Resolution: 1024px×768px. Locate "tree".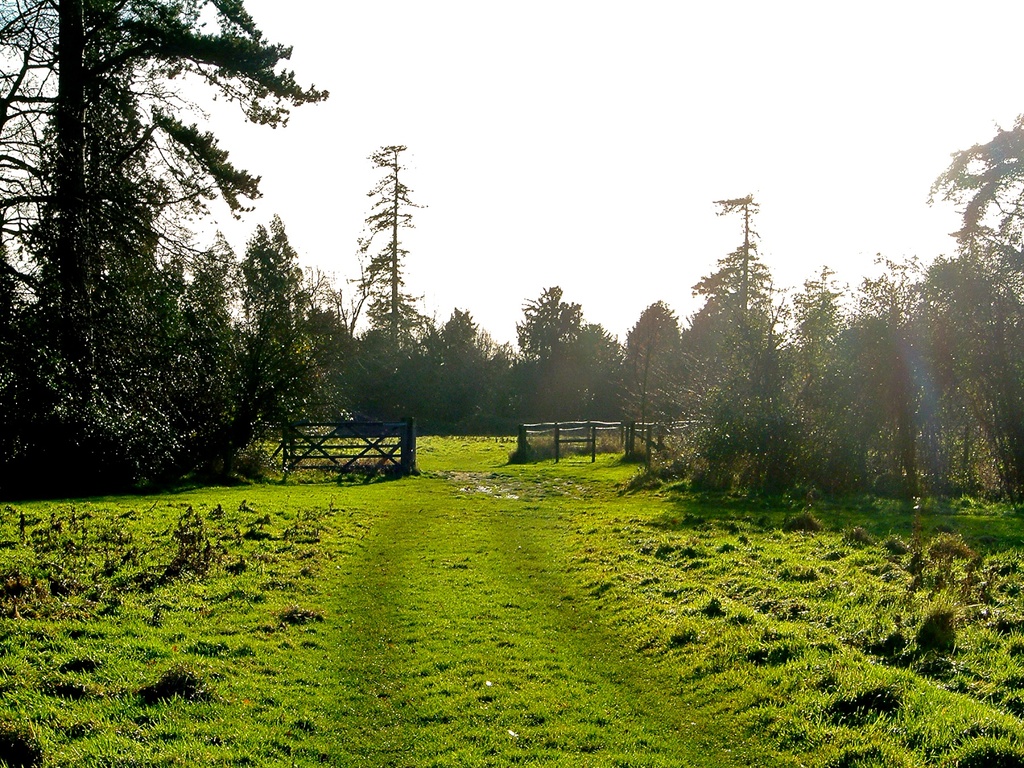
BBox(344, 139, 429, 463).
